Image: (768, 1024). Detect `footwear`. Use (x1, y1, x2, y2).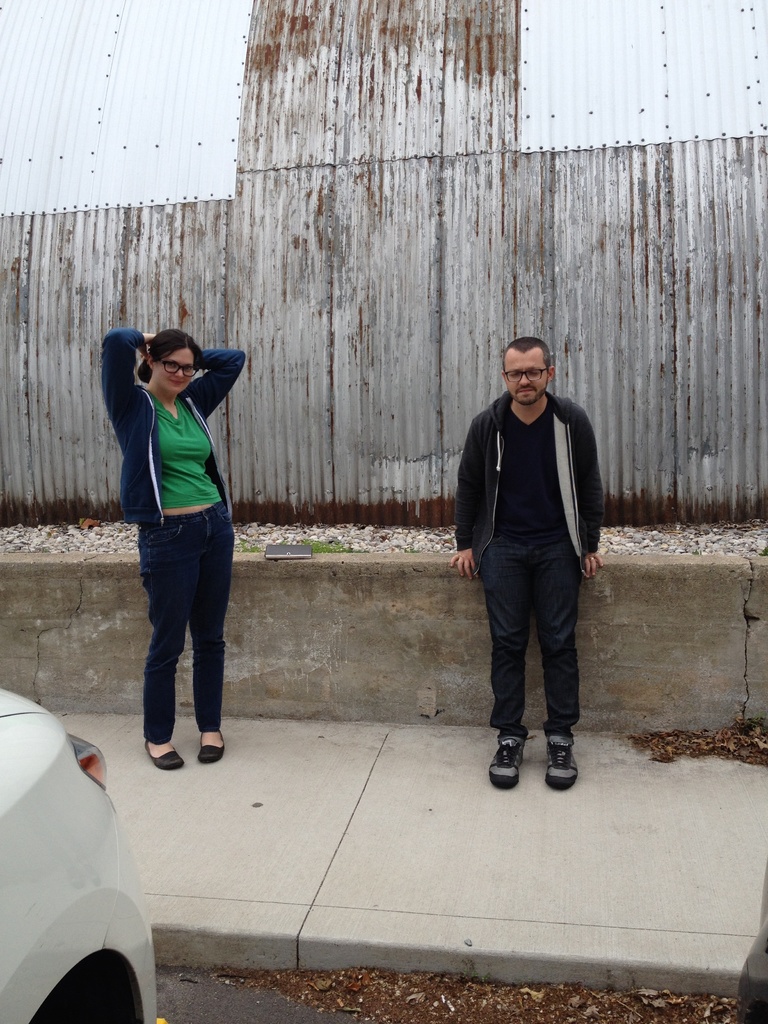
(143, 730, 186, 776).
